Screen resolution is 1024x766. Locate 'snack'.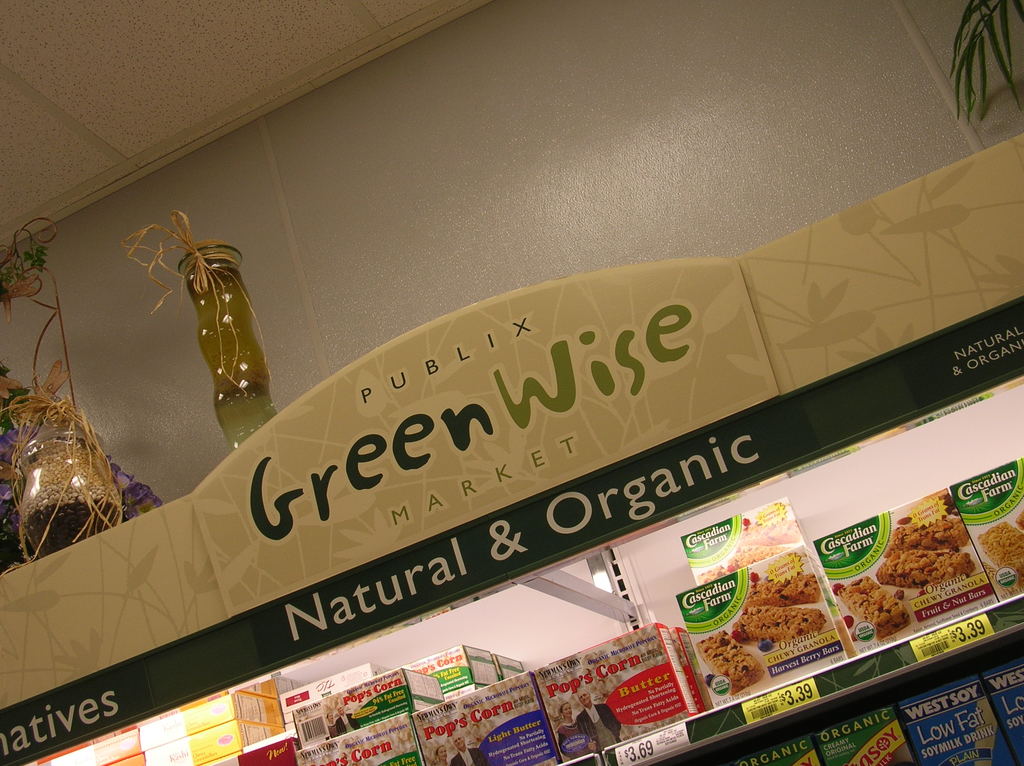
[876,556,978,600].
